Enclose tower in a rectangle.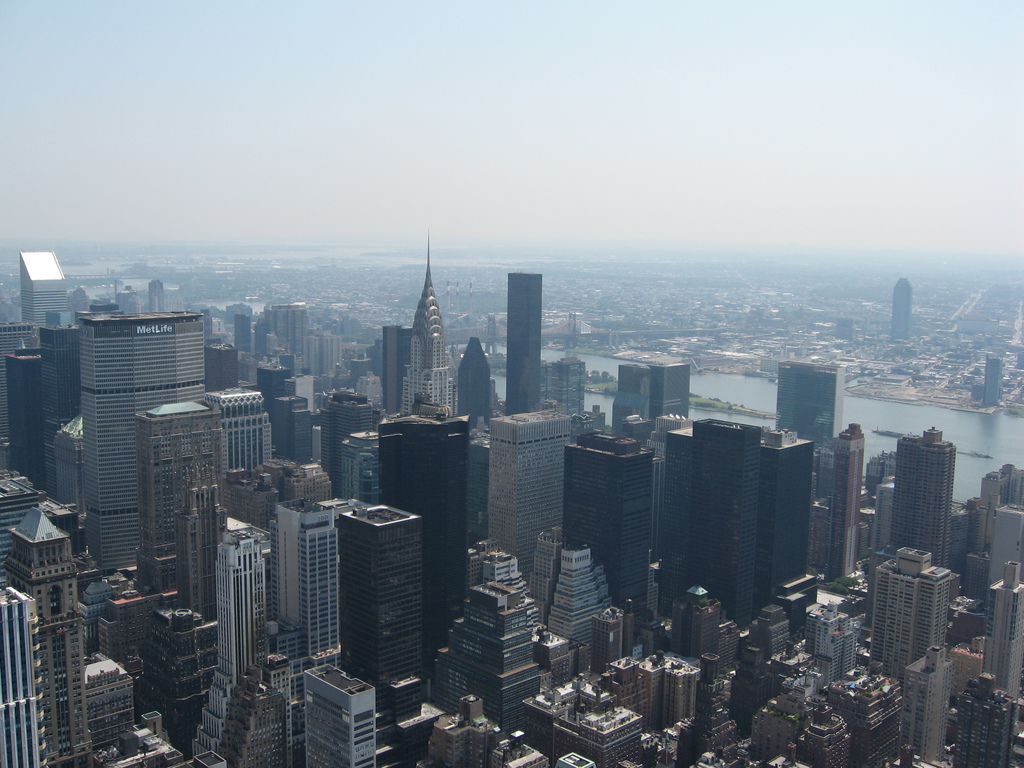
l=509, t=271, r=543, b=420.
